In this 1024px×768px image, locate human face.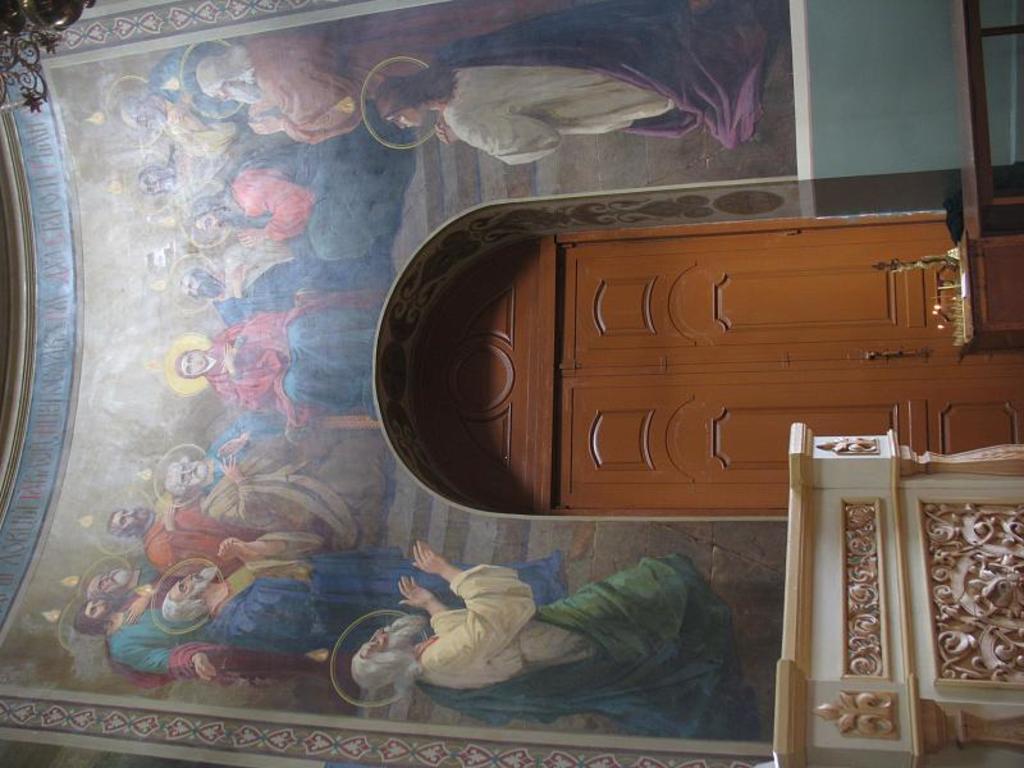
Bounding box: [left=198, top=215, right=262, bottom=236].
